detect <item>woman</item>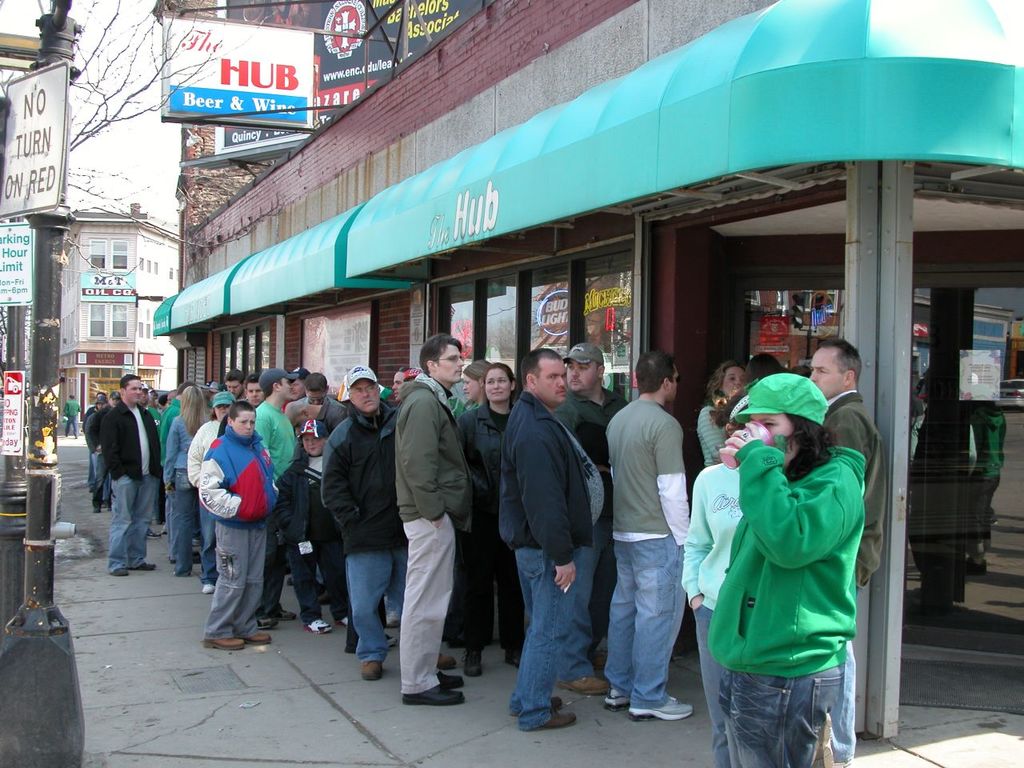
l=164, t=385, r=210, b=577
